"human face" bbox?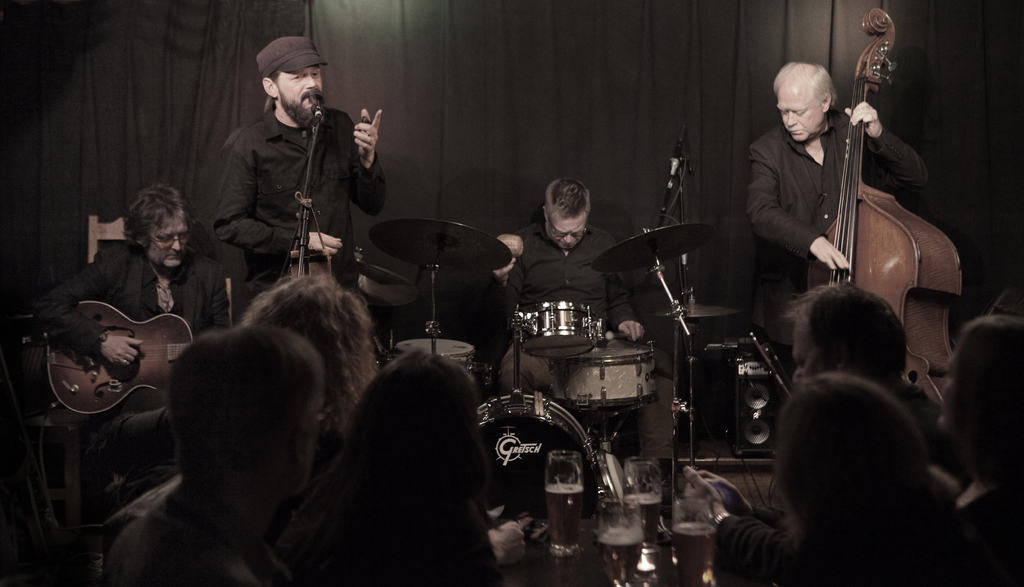
bbox=(545, 205, 586, 258)
